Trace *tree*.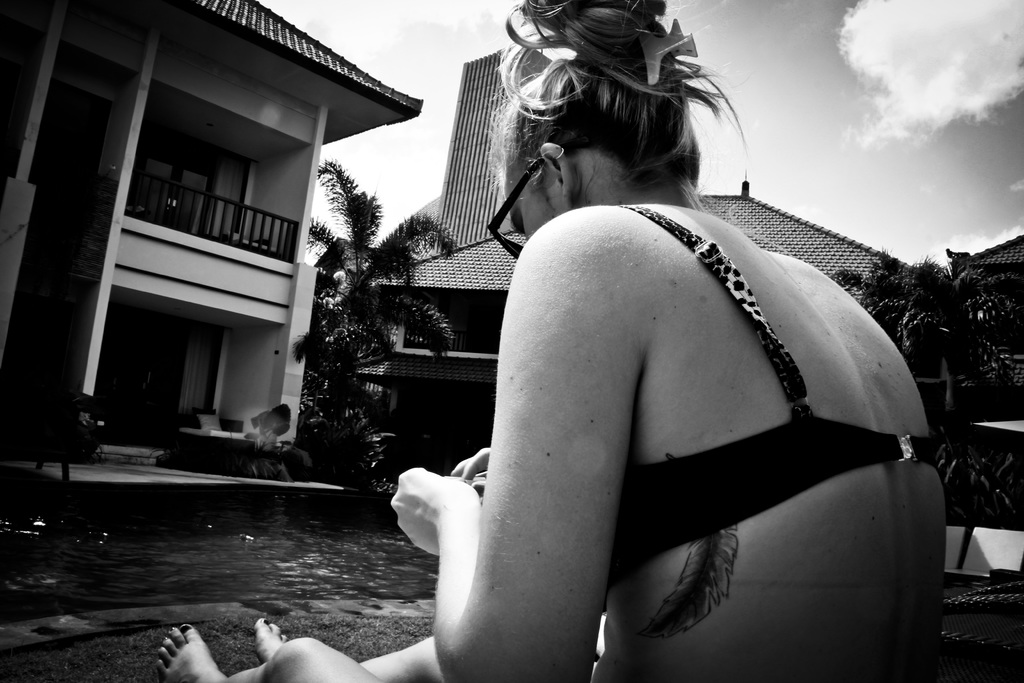
Traced to 287, 158, 451, 477.
